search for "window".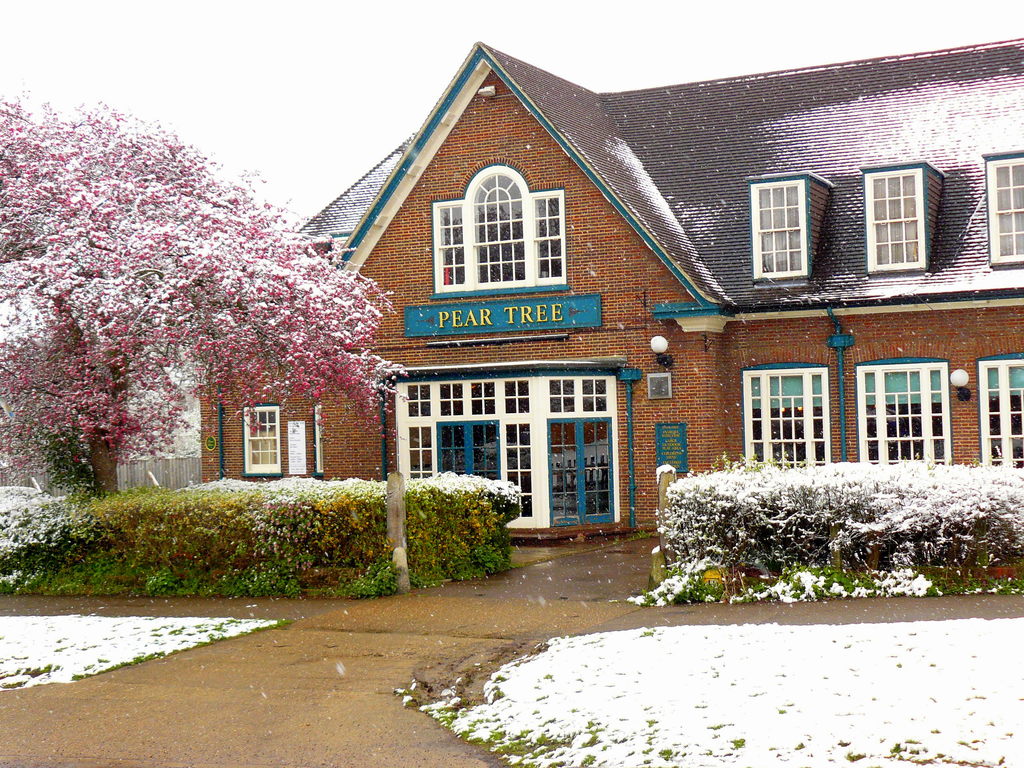
Found at [852, 357, 952, 468].
